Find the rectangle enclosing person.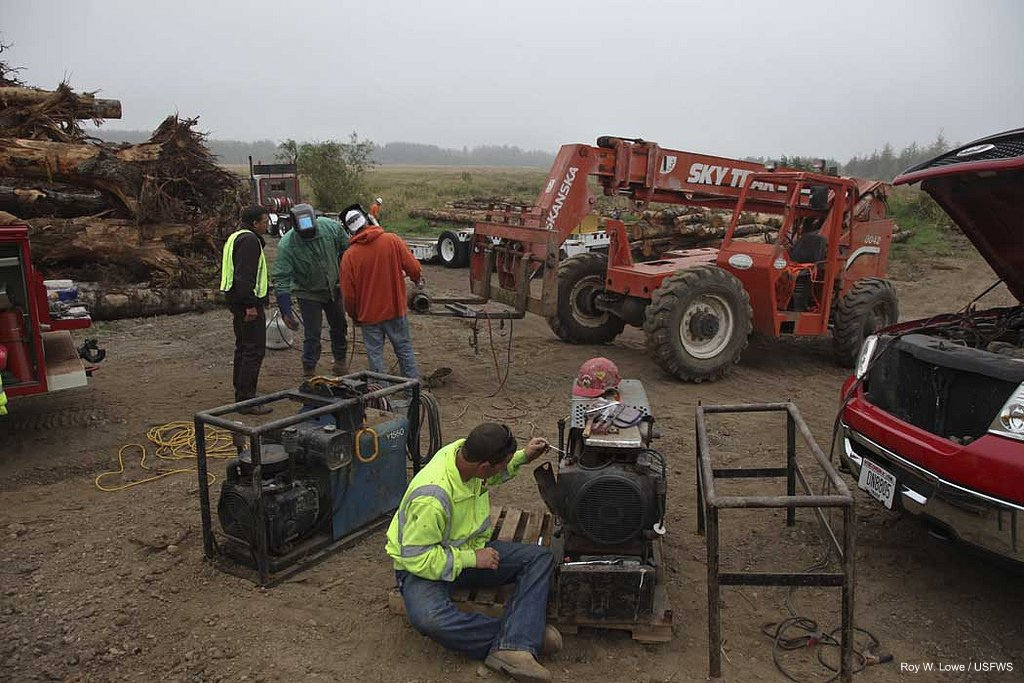
Rect(342, 209, 424, 390).
